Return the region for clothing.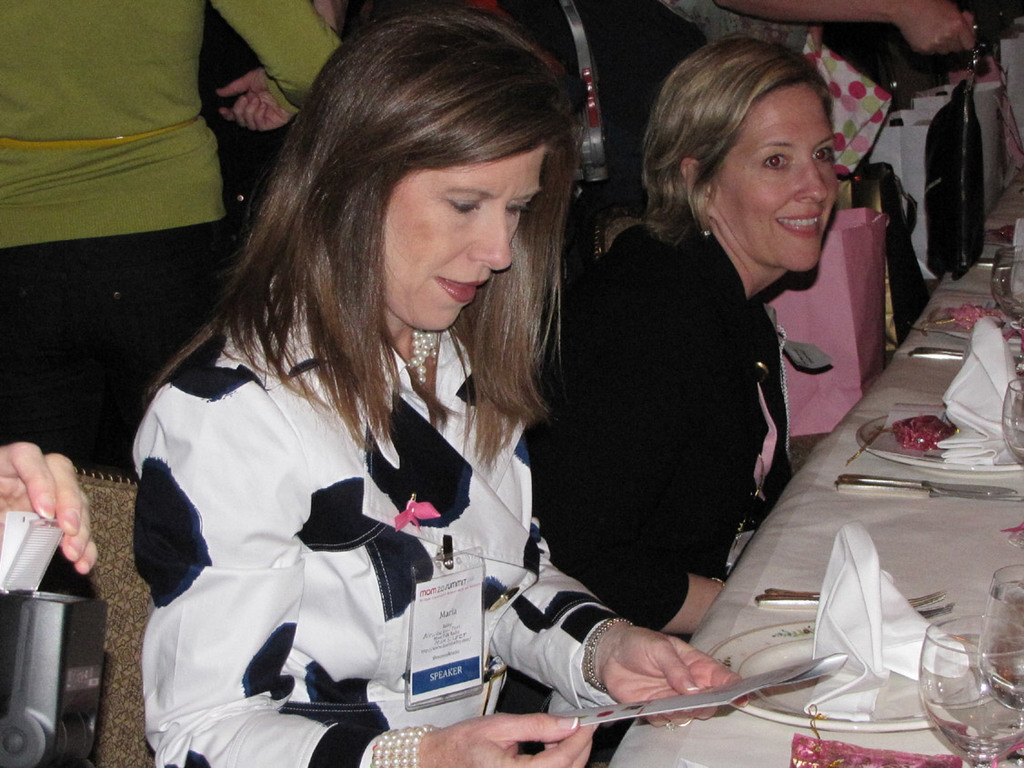
detection(654, 0, 808, 56).
